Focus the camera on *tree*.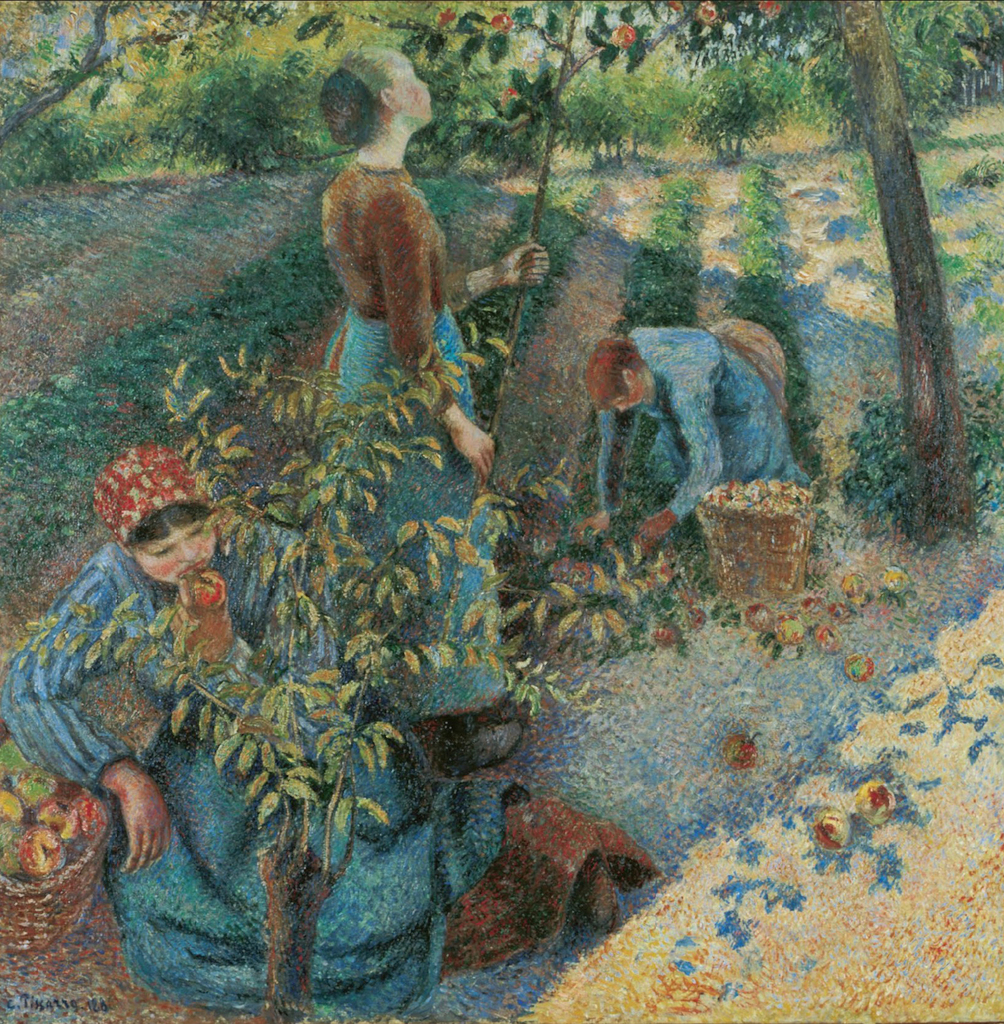
Focus region: locate(623, 40, 681, 159).
